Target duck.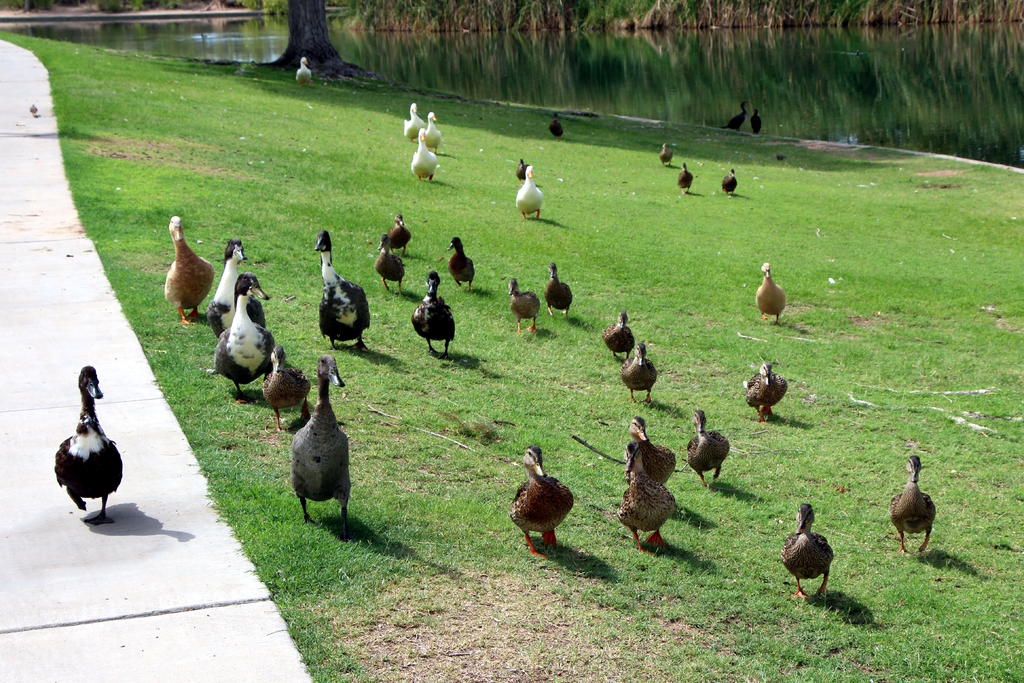
Target region: locate(659, 136, 677, 161).
